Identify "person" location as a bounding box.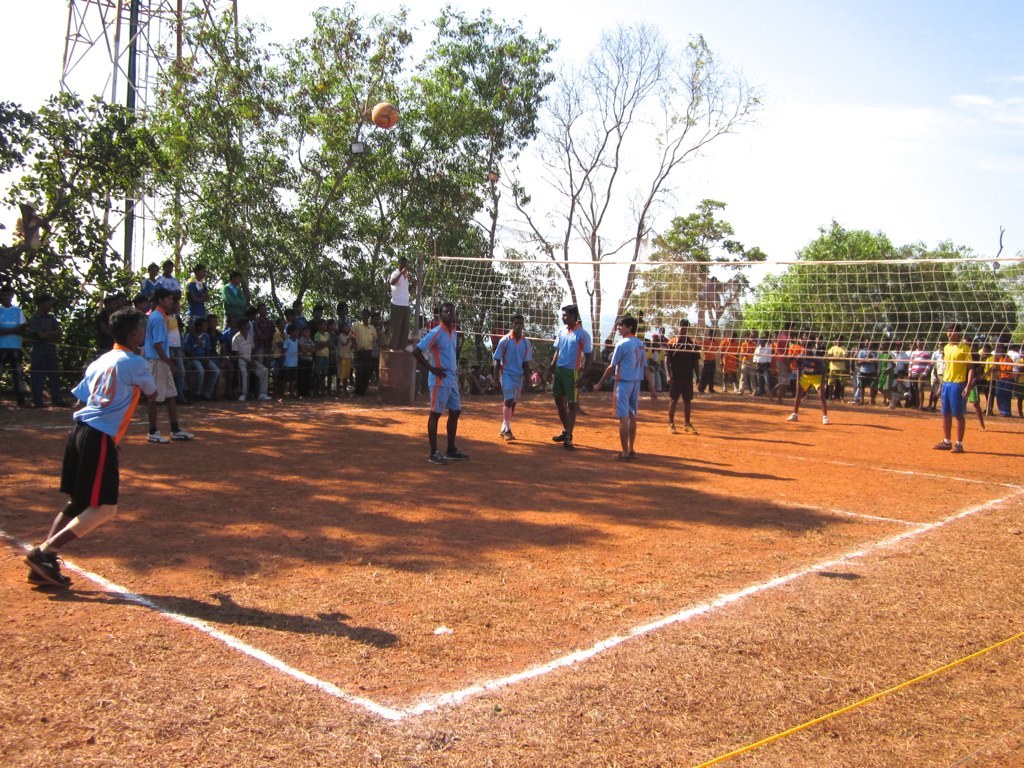
525 364 548 393.
